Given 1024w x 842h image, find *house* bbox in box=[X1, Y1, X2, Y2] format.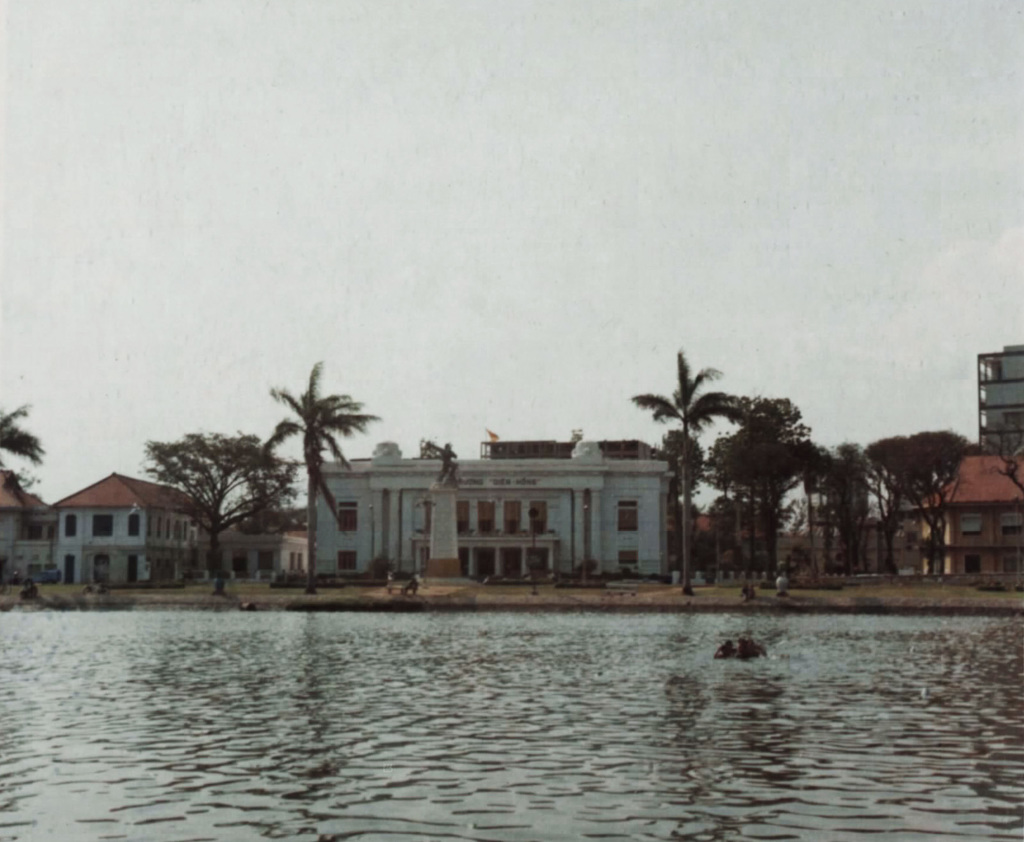
box=[40, 473, 205, 593].
